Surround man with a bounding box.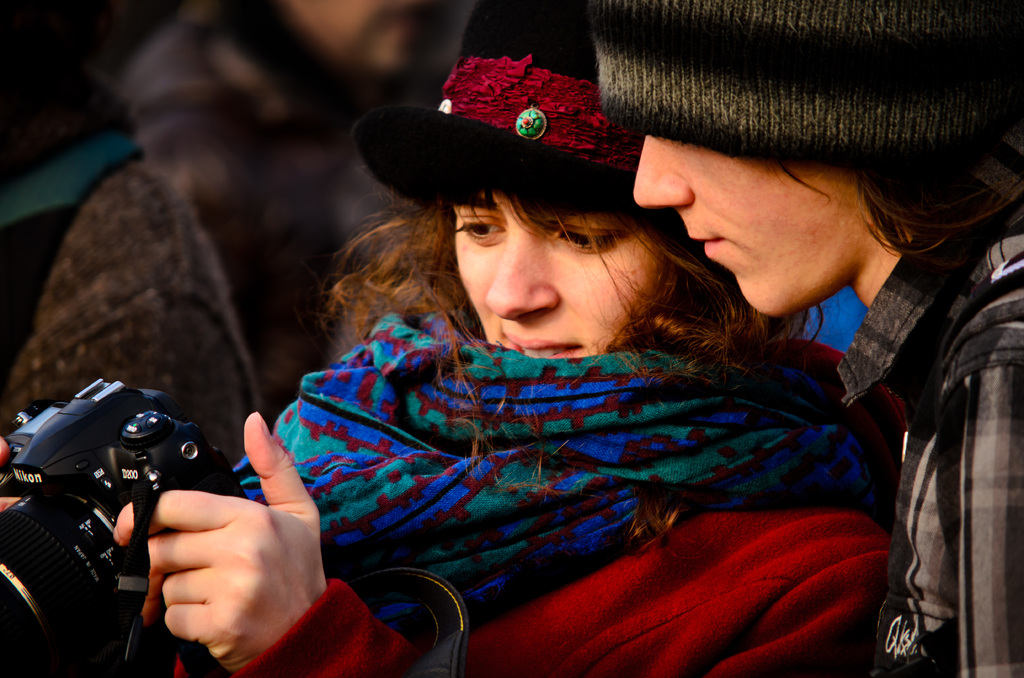
region(591, 0, 1023, 677).
